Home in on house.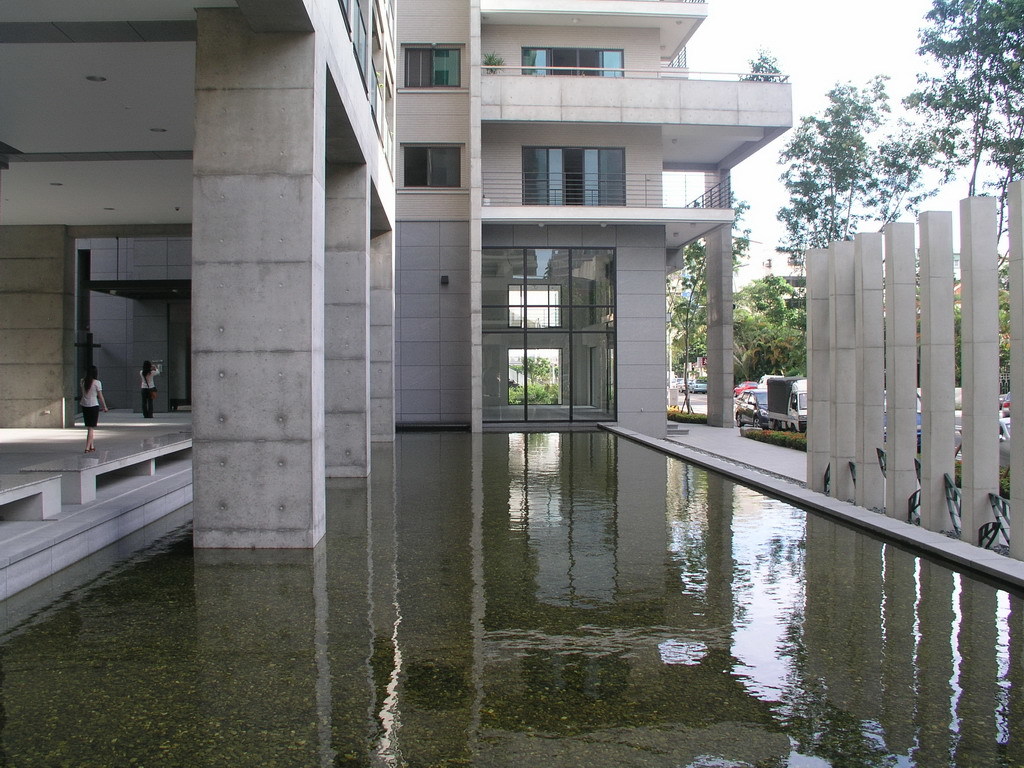
Homed in at <box>0,0,1020,767</box>.
